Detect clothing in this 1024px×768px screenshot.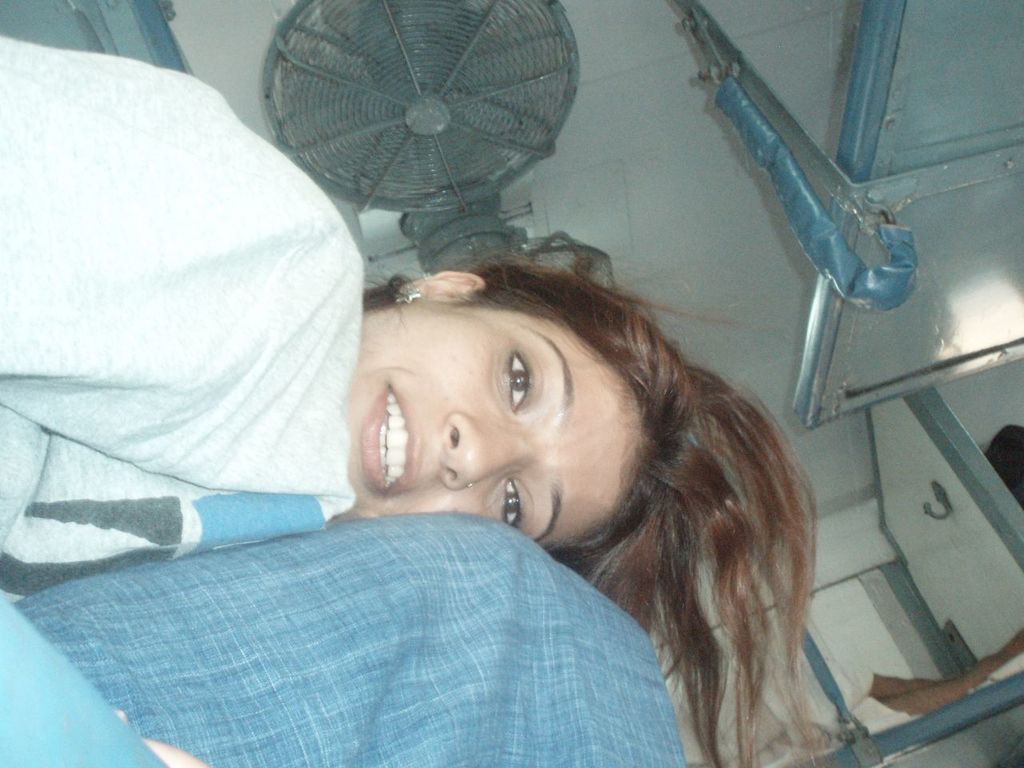
Detection: (left=0, top=10, right=394, bottom=611).
